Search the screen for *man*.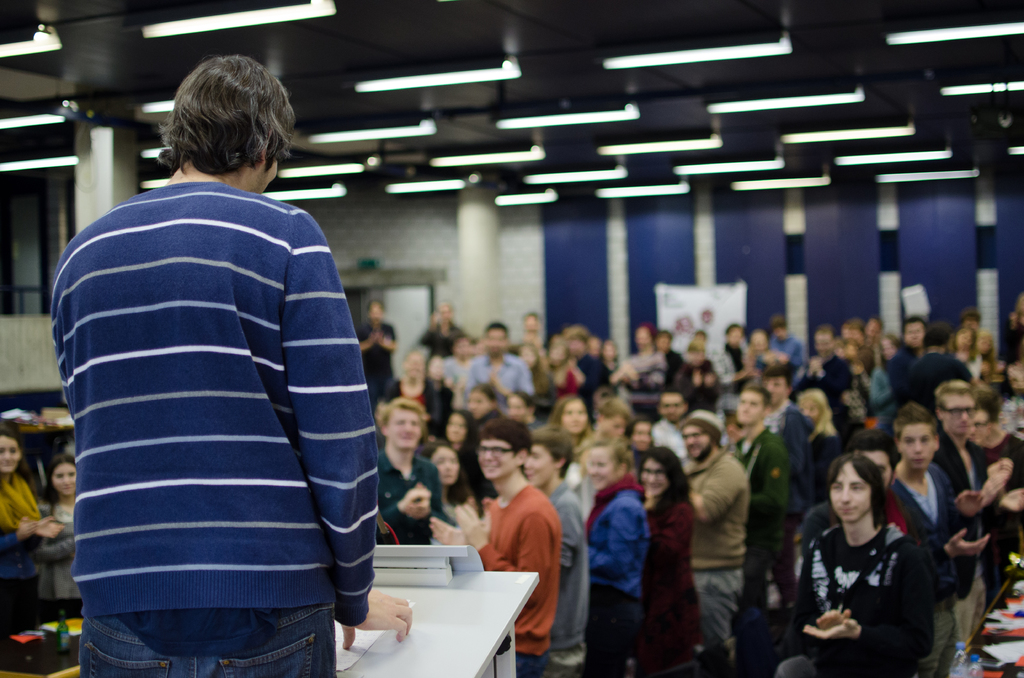
Found at 463 325 537 411.
